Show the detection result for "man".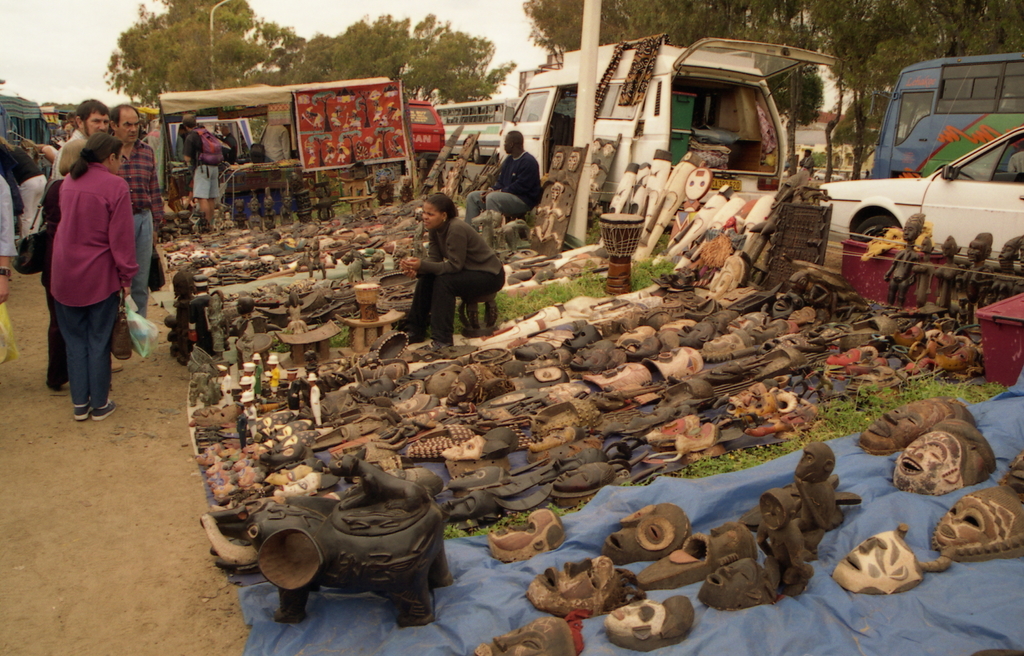
l=51, t=95, r=124, b=373.
